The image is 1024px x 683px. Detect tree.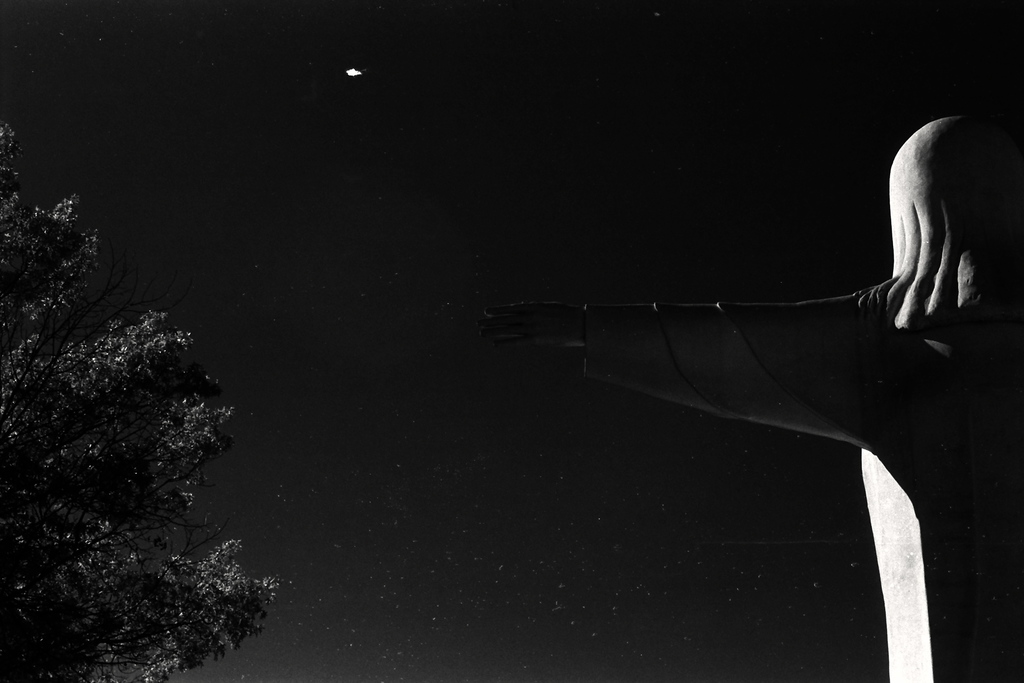
Detection: (16, 237, 254, 657).
